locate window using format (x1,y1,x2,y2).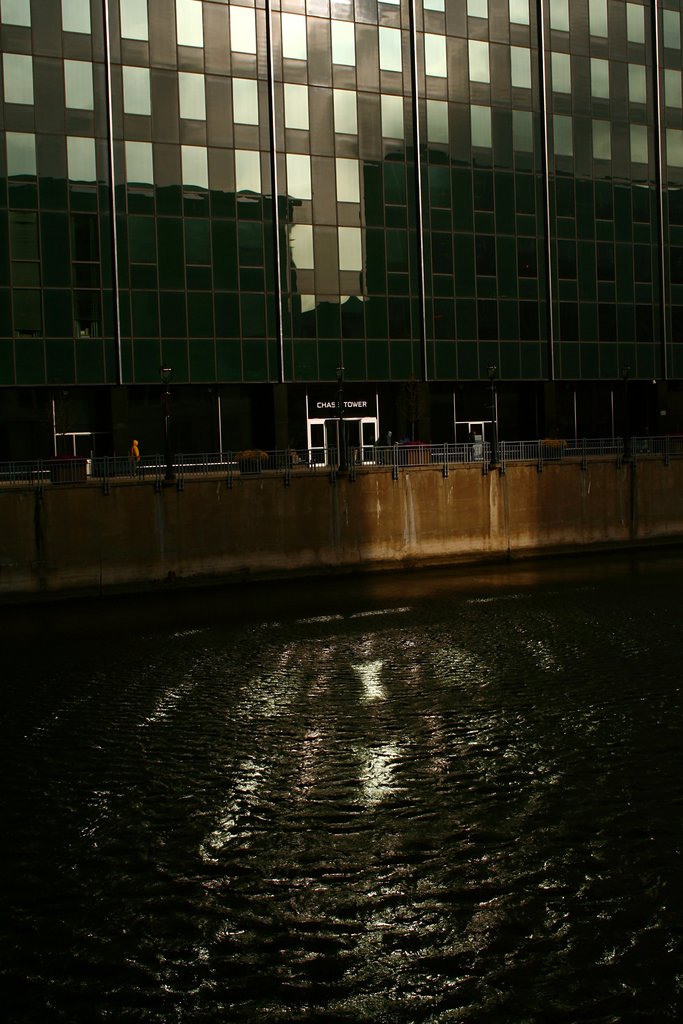
(0,0,682,388).
